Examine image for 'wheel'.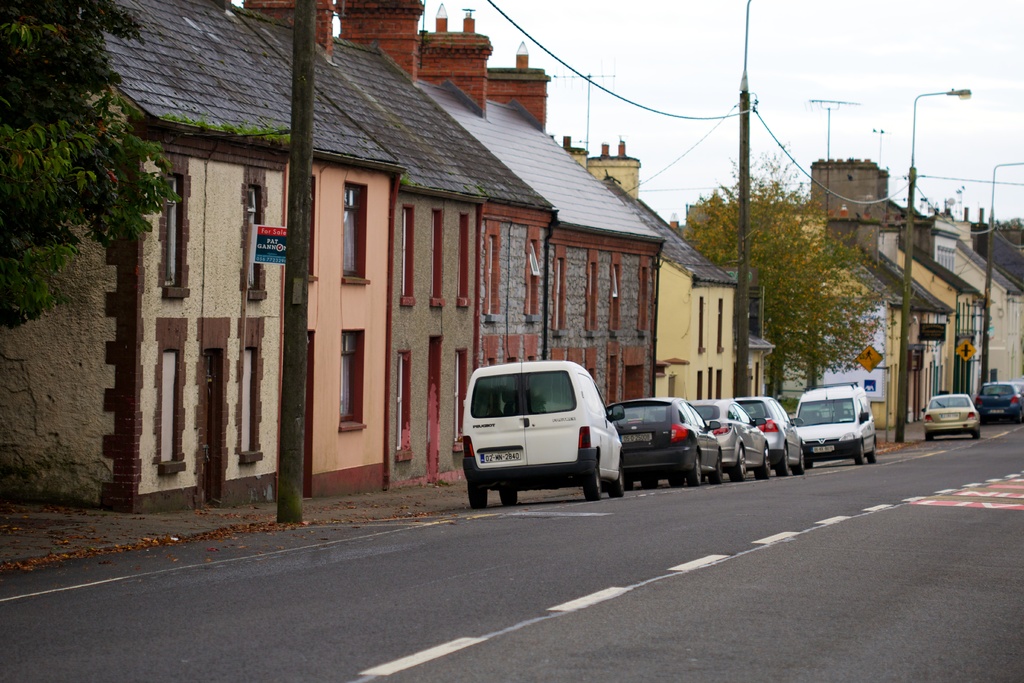
Examination result: detection(774, 445, 788, 475).
